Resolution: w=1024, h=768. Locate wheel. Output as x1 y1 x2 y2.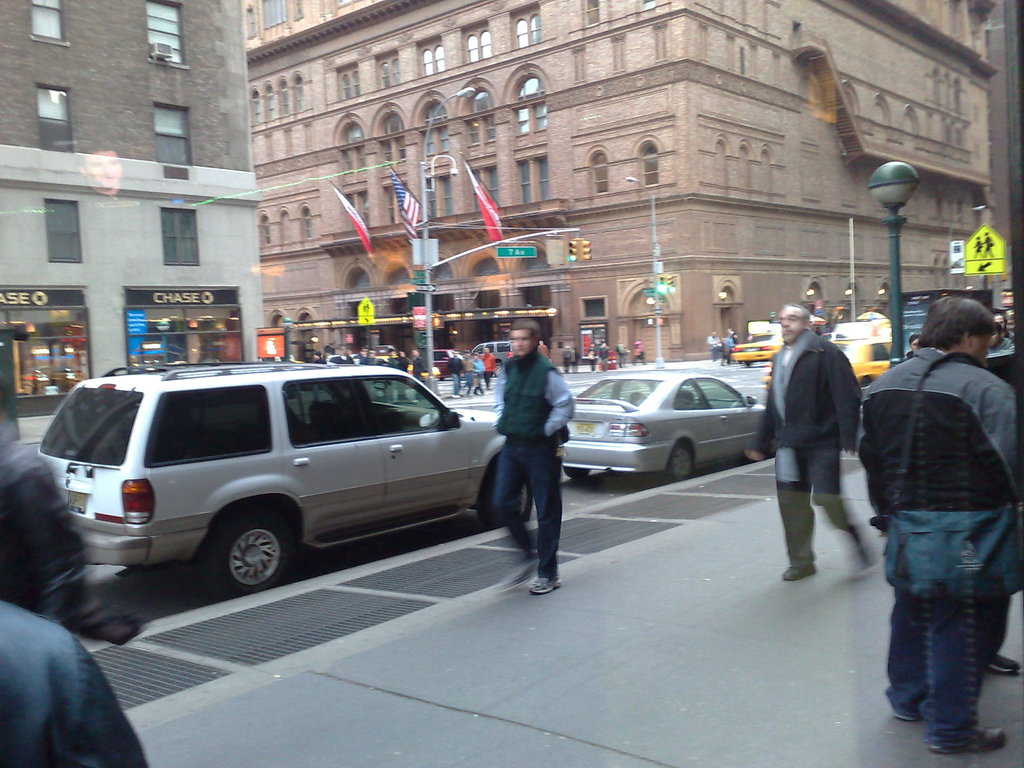
198 508 298 597.
